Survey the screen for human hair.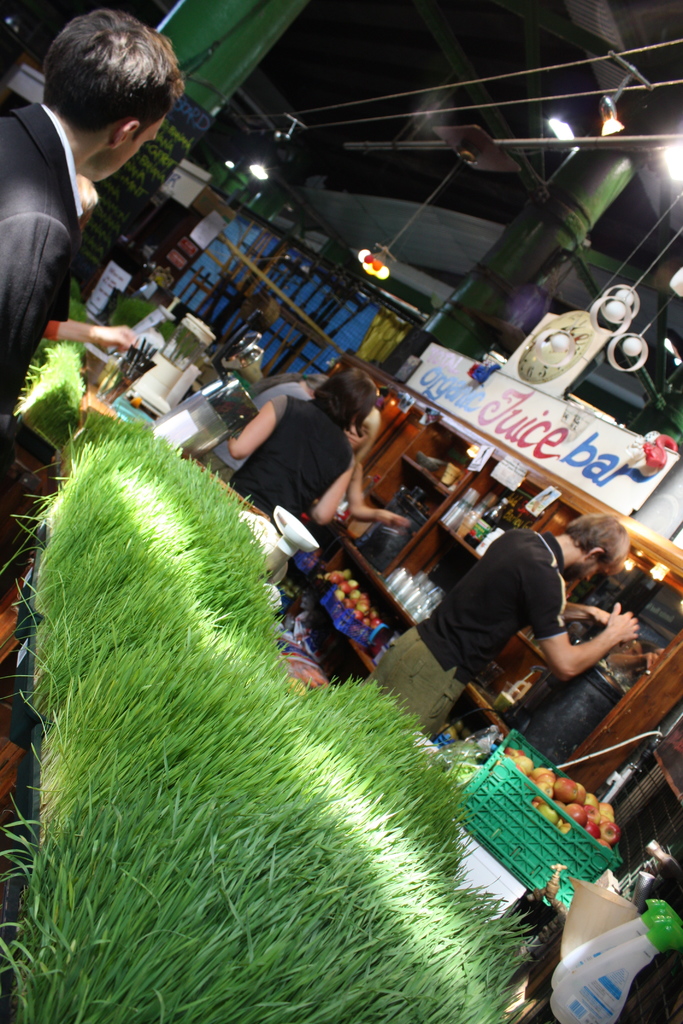
Survey found: rect(355, 406, 379, 466).
